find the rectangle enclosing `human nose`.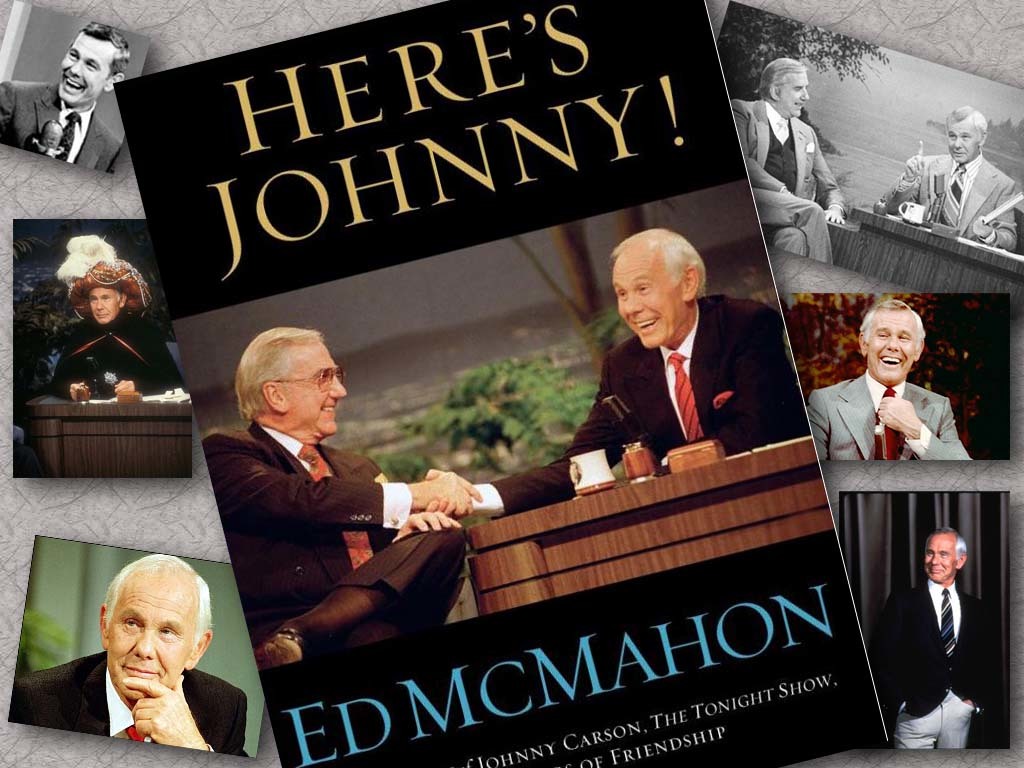
box=[802, 90, 807, 99].
